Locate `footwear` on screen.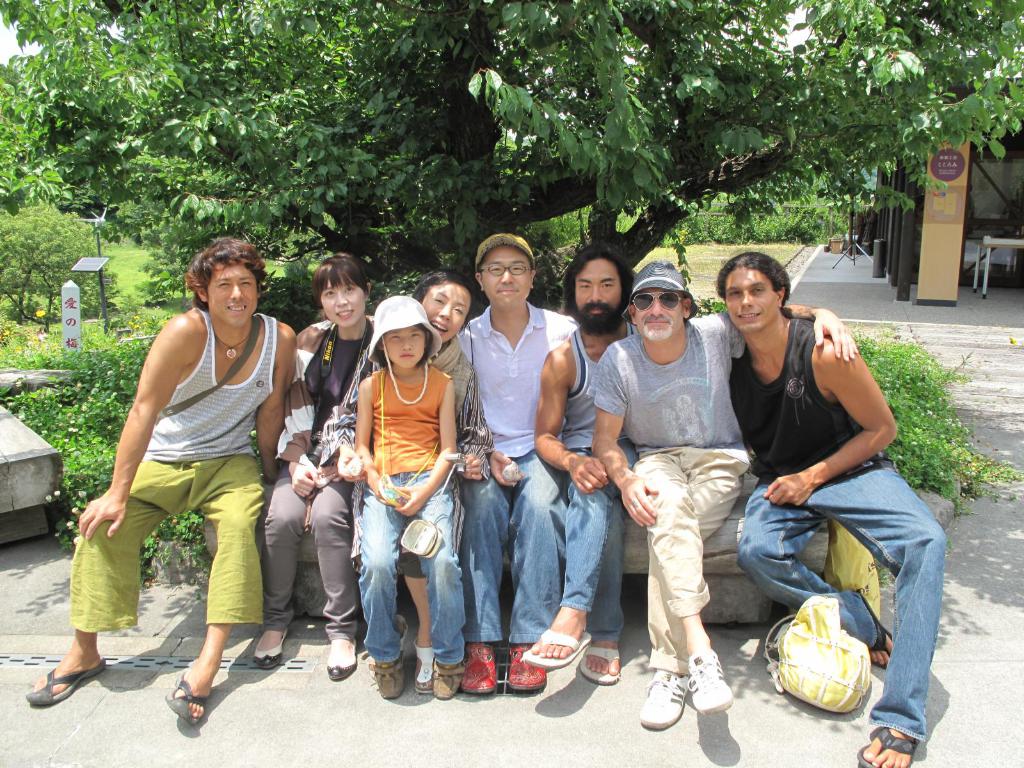
On screen at bbox=[858, 728, 926, 767].
